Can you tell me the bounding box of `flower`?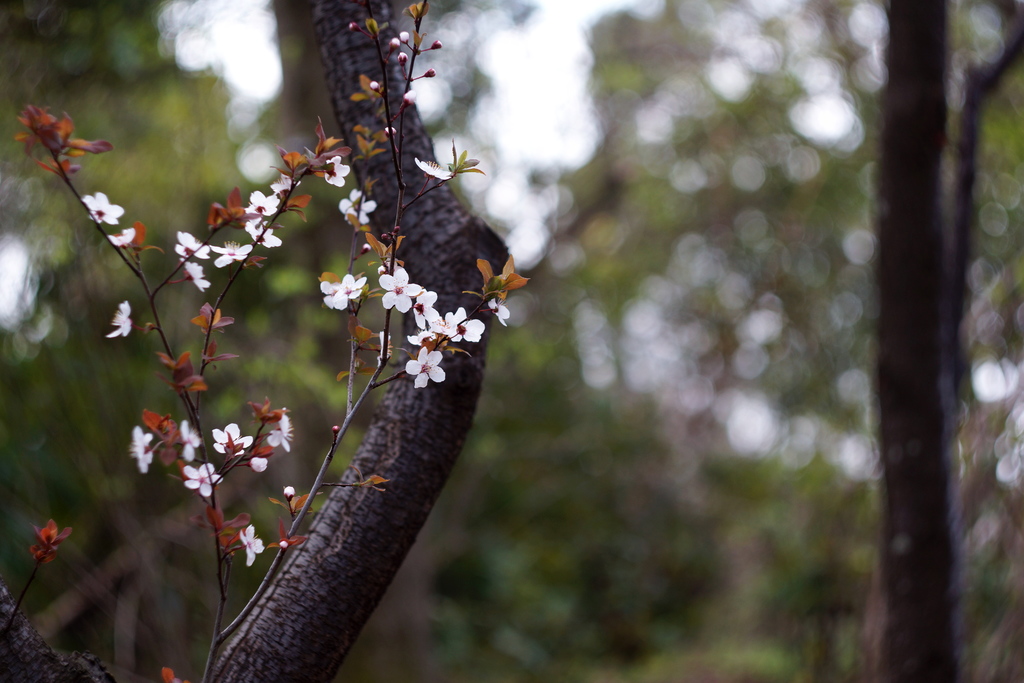
[left=172, top=229, right=211, bottom=261].
